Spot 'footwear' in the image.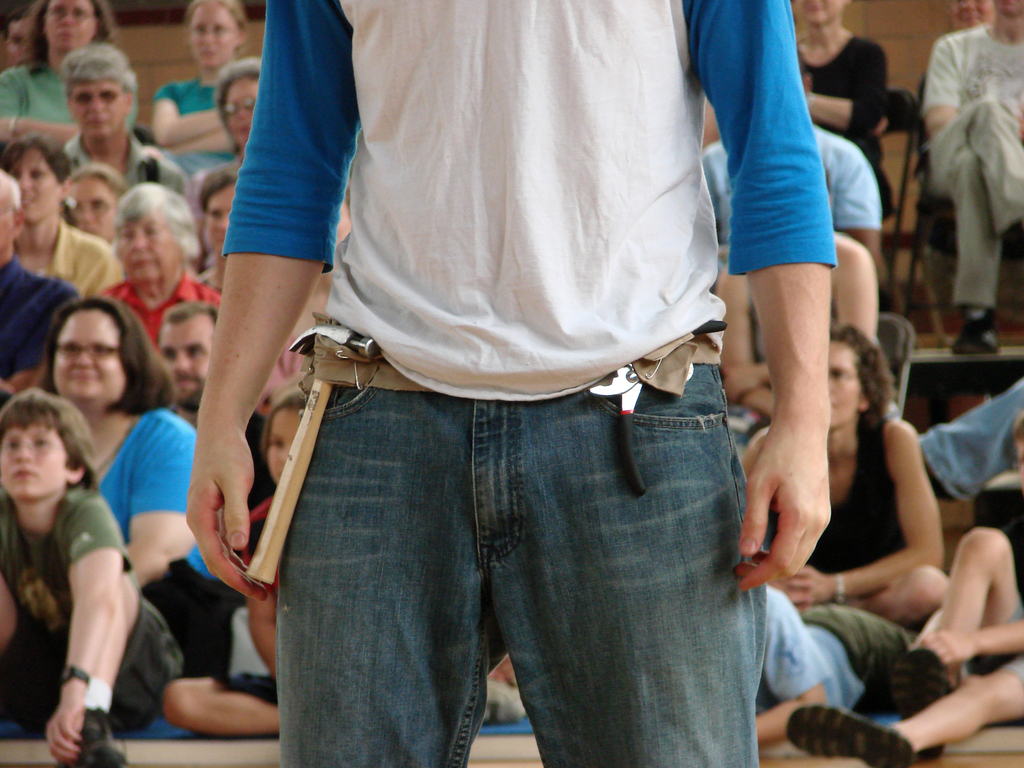
'footwear' found at x1=890 y1=648 x2=951 y2=758.
